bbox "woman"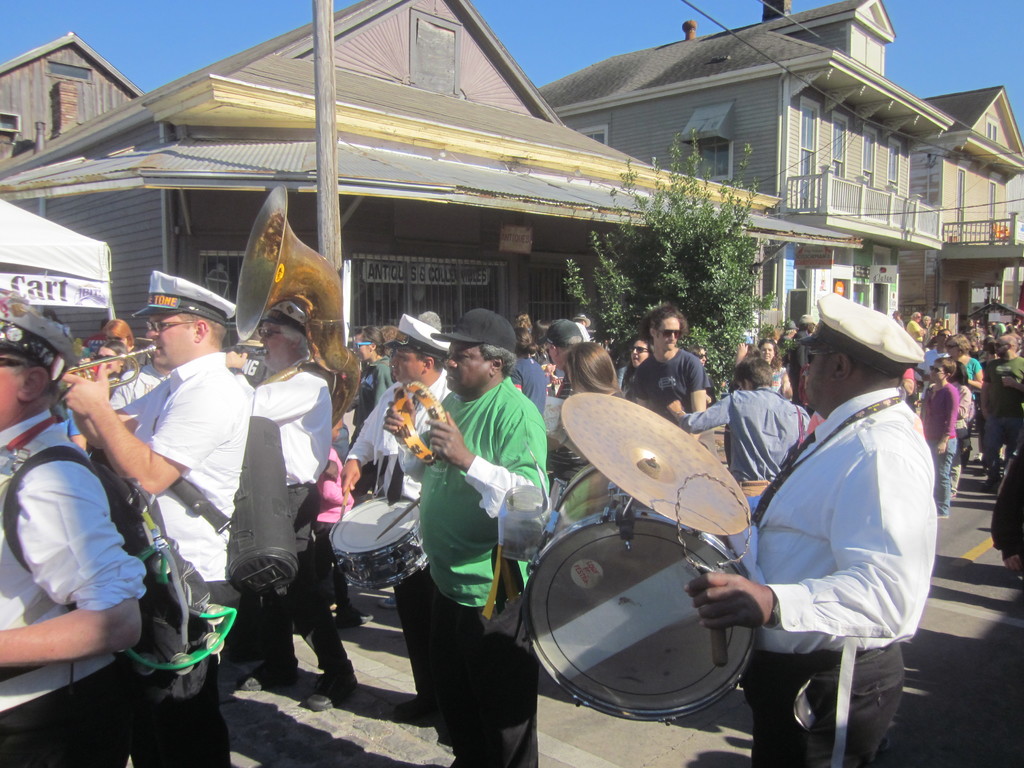
detection(92, 337, 143, 400)
